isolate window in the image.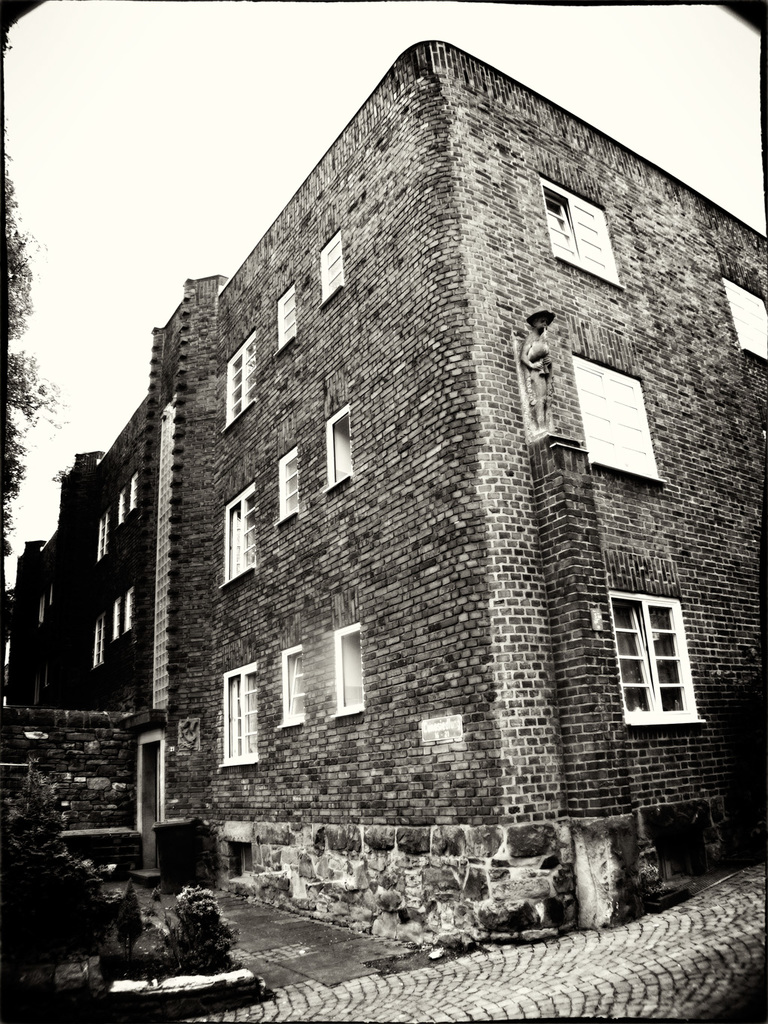
Isolated region: box=[113, 591, 126, 635].
